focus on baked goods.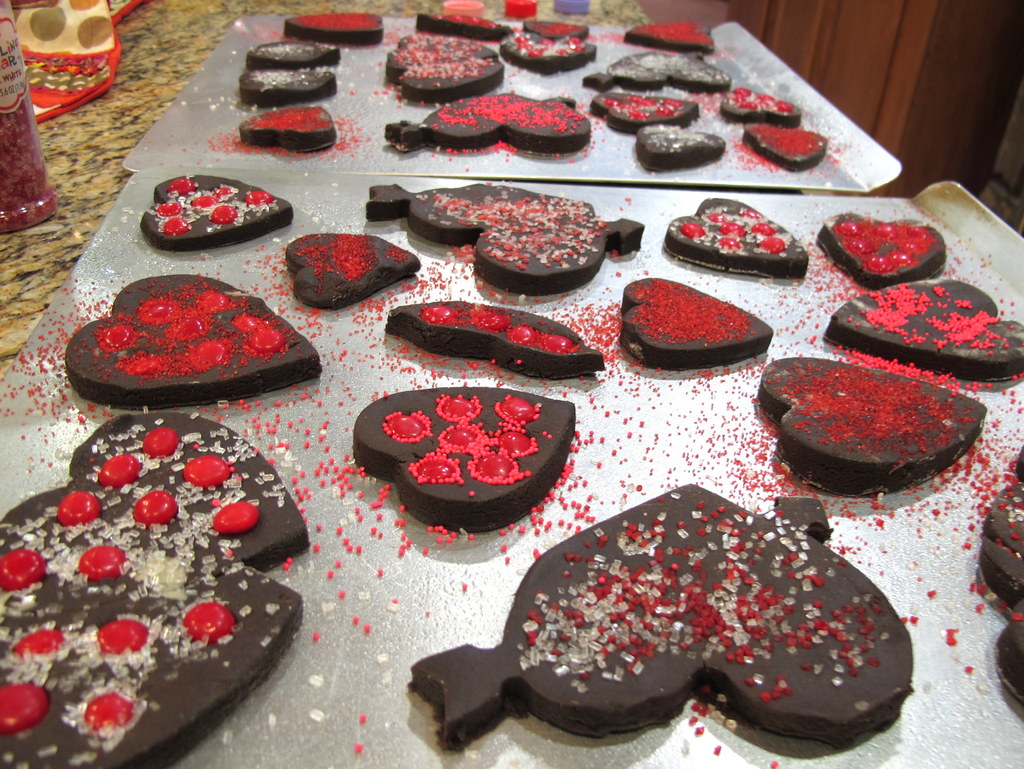
Focused at 758, 355, 982, 491.
